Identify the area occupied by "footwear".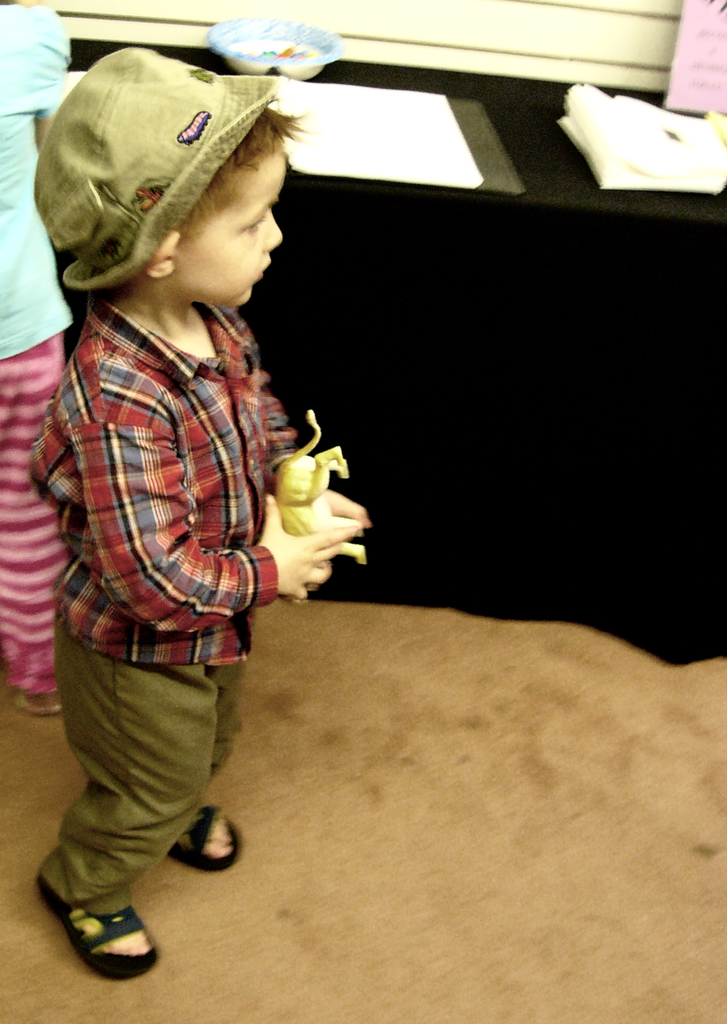
Area: pyautogui.locateOnScreen(168, 803, 240, 879).
